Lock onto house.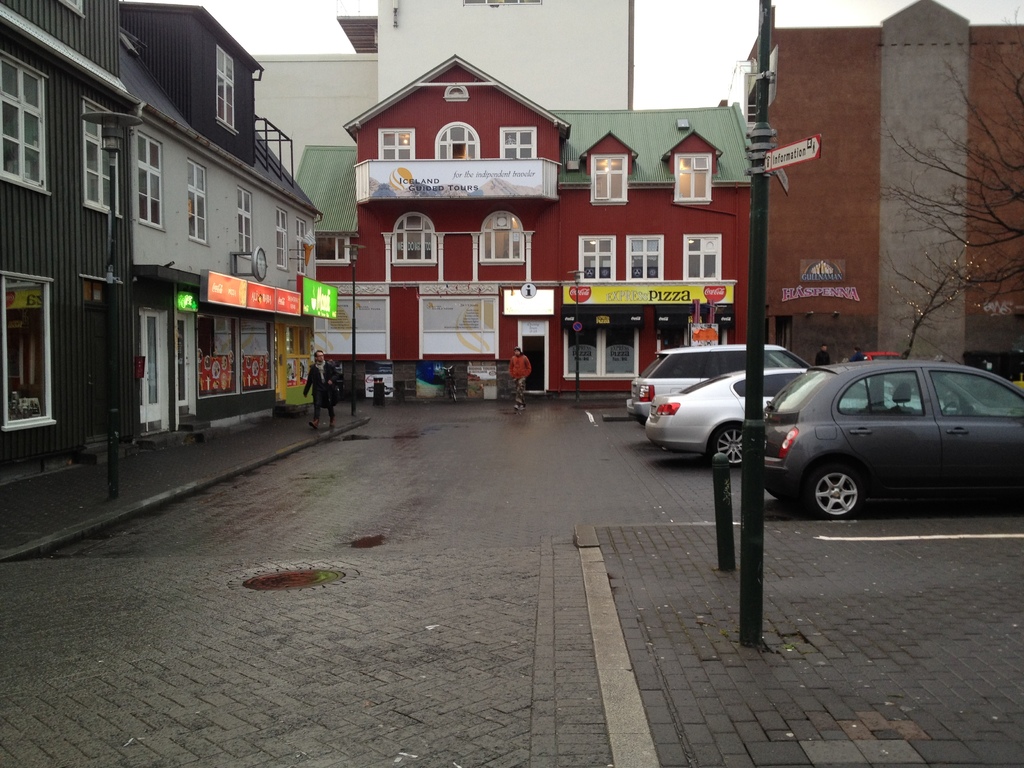
Locked: bbox=[378, 0, 646, 111].
